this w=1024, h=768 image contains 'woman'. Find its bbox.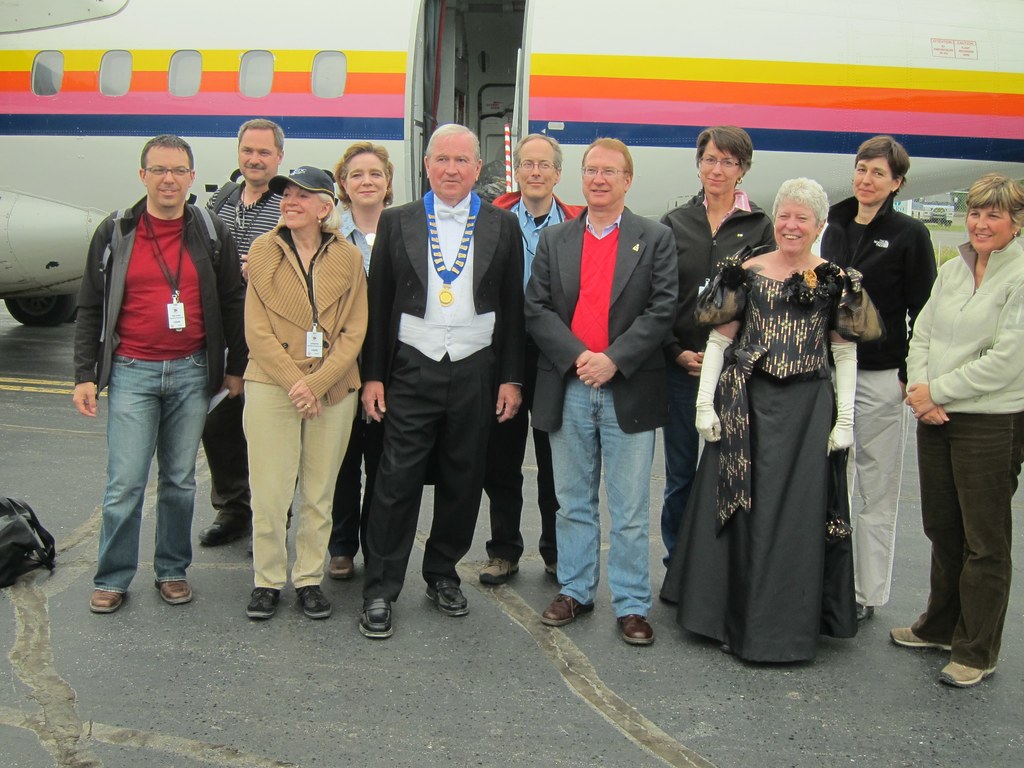
l=889, t=176, r=1023, b=686.
